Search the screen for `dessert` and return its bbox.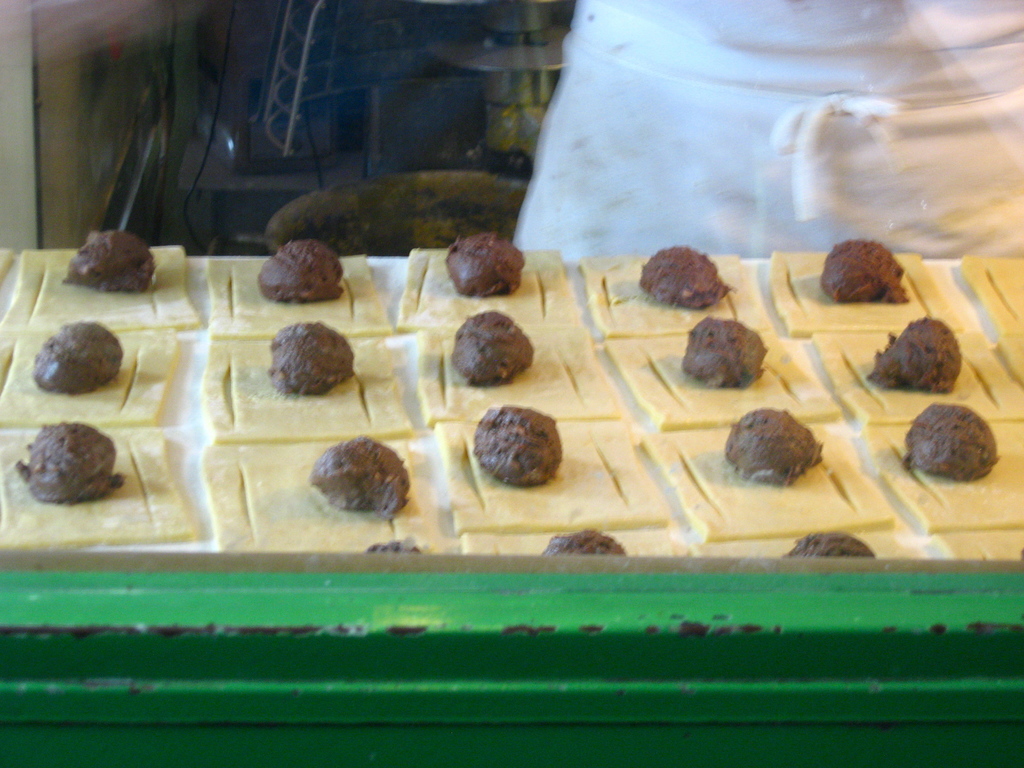
Found: (x1=203, y1=339, x2=420, y2=438).
